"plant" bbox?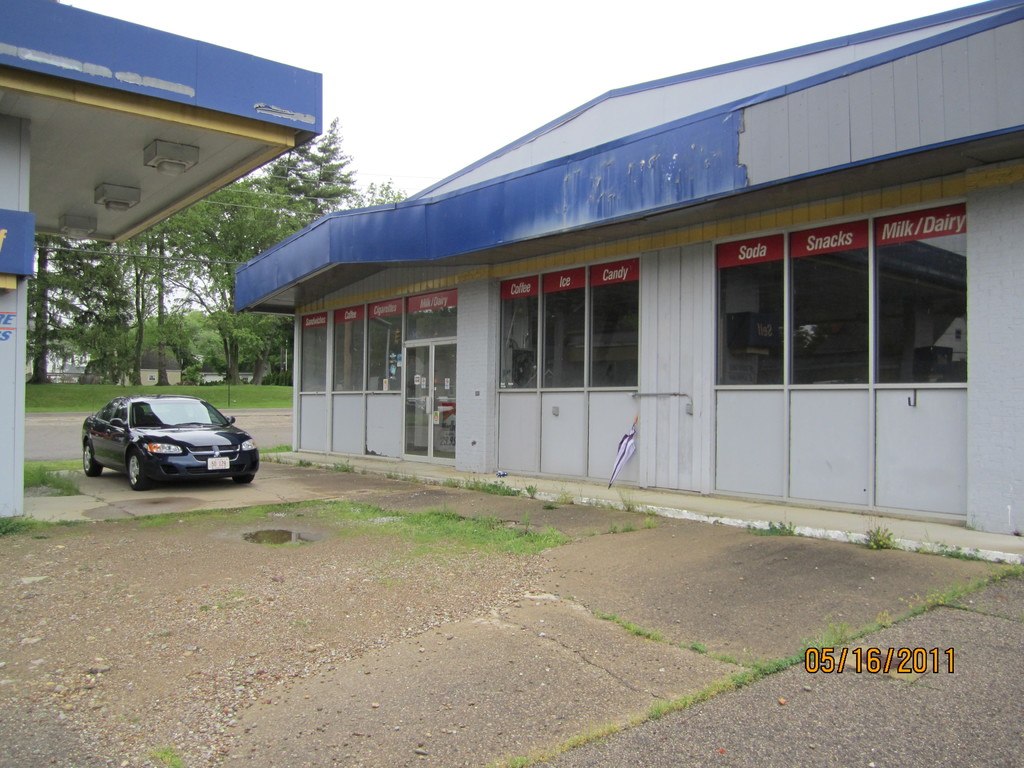
439:473:506:489
